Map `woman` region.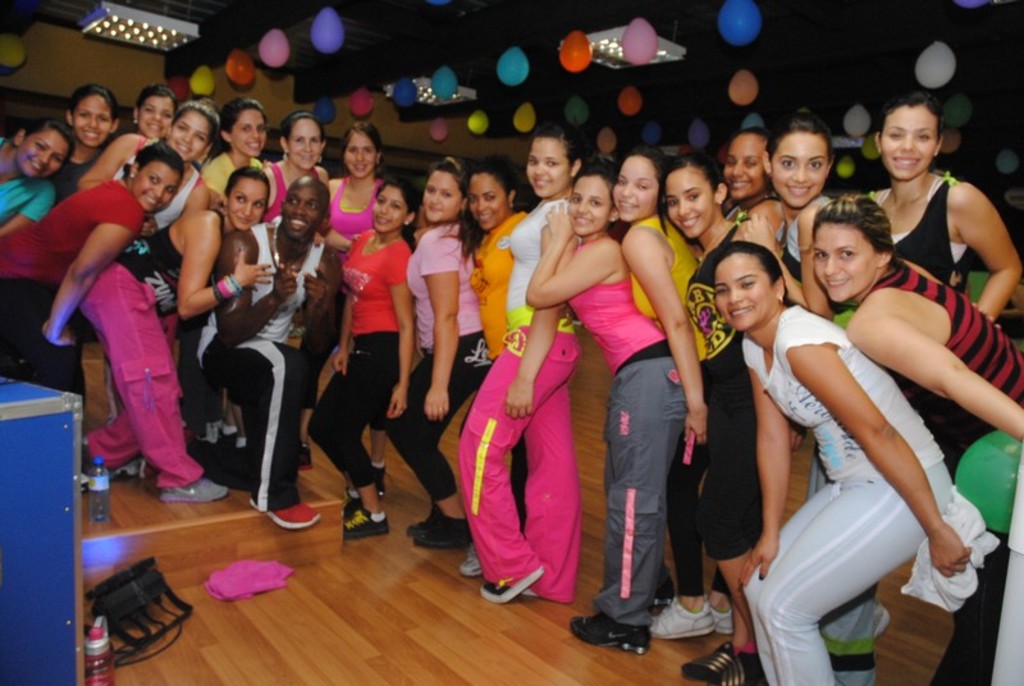
Mapped to 810:200:1023:685.
